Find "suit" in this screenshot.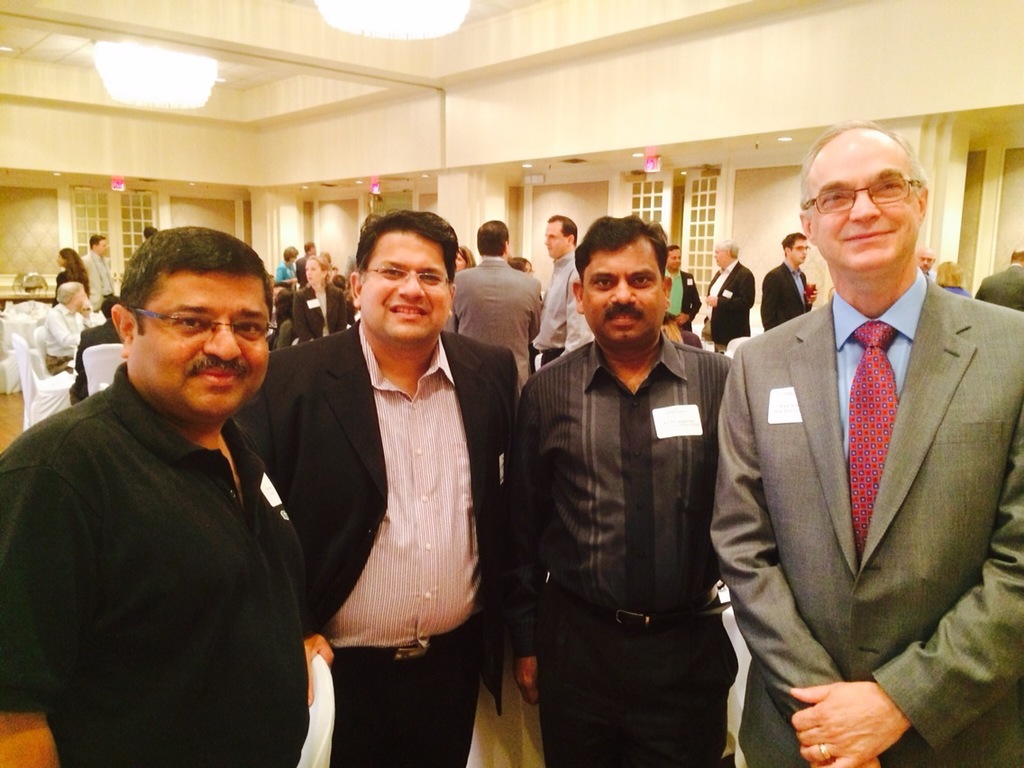
The bounding box for "suit" is locate(710, 145, 1021, 762).
